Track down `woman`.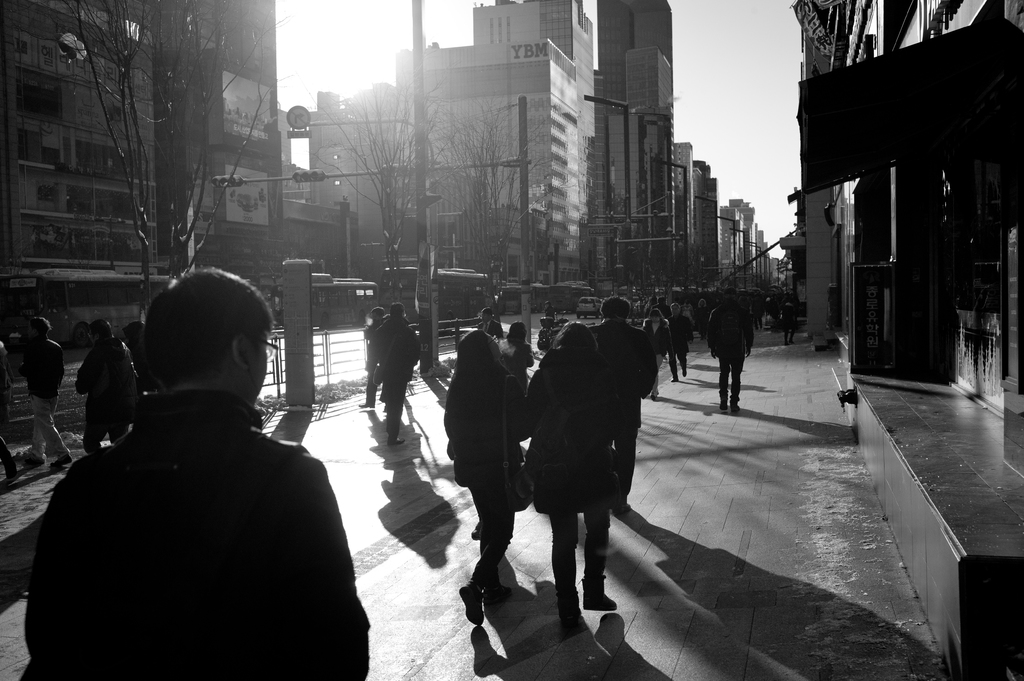
Tracked to Rect(440, 276, 520, 656).
